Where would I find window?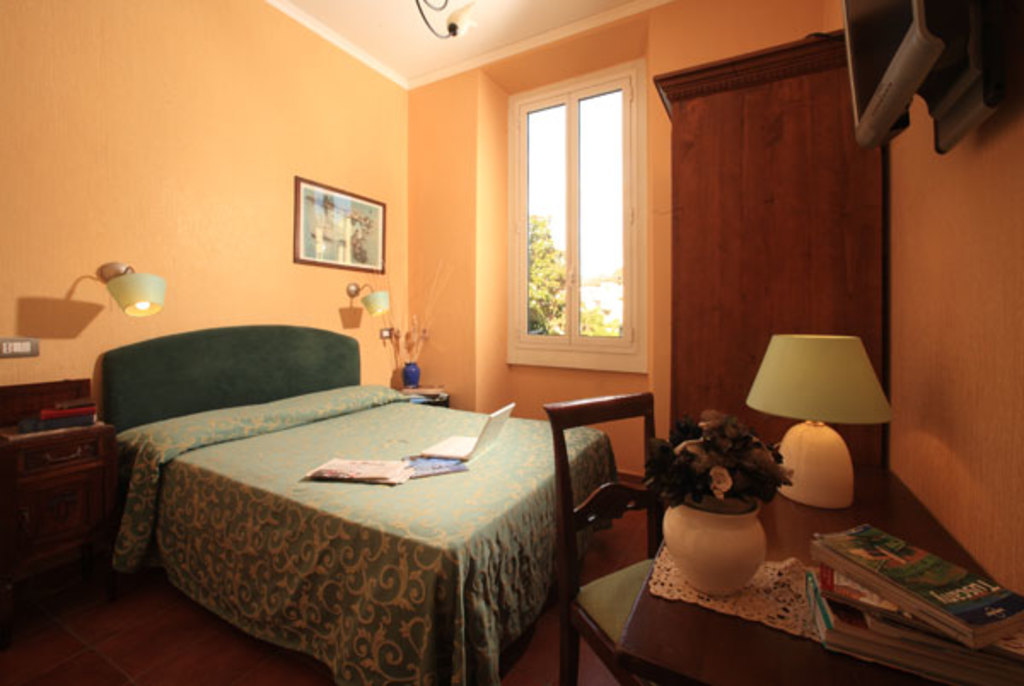
At {"x1": 514, "y1": 55, "x2": 660, "y2": 399}.
